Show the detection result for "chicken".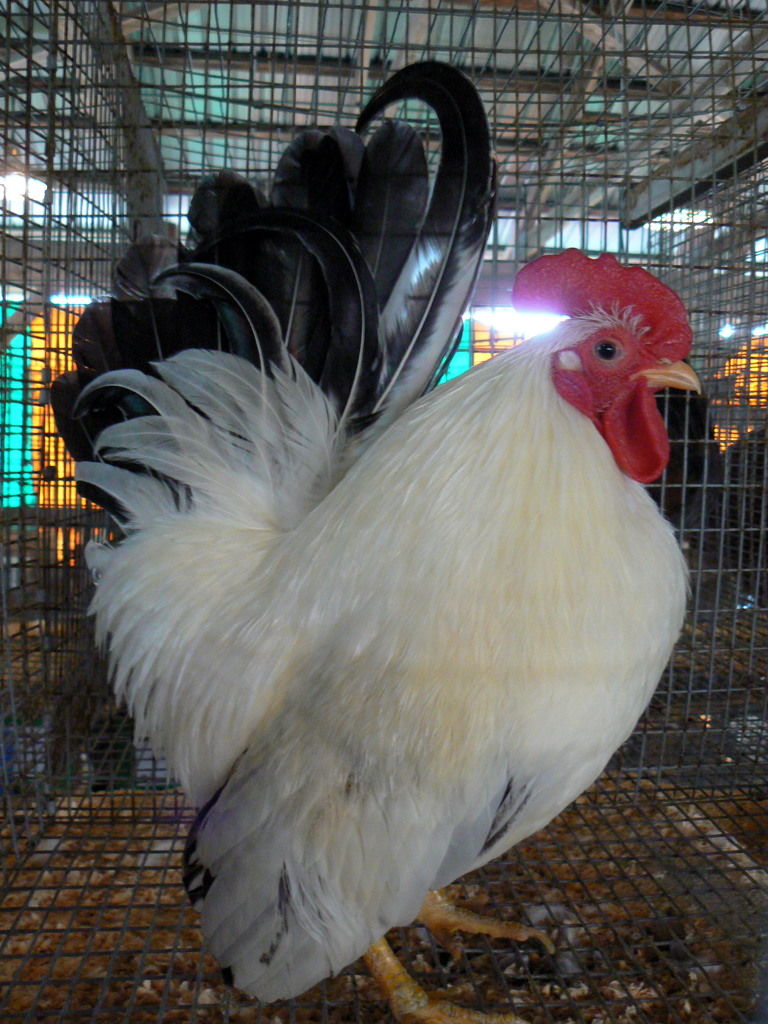
bbox(44, 169, 716, 1005).
